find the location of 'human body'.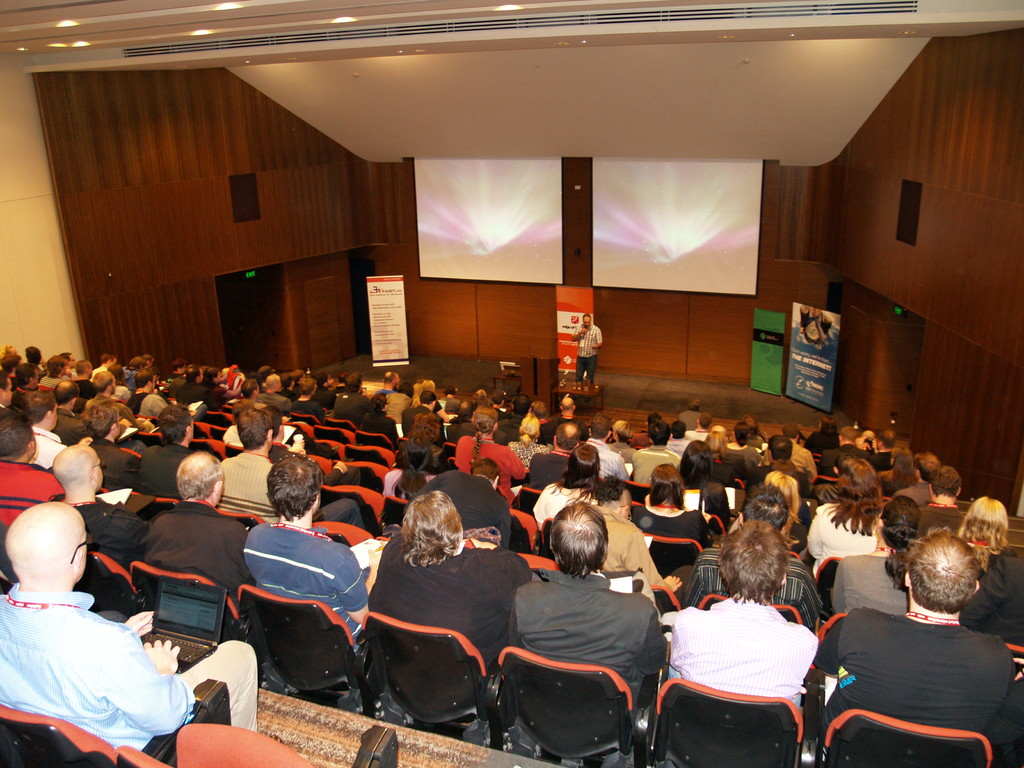
Location: crop(803, 556, 990, 756).
